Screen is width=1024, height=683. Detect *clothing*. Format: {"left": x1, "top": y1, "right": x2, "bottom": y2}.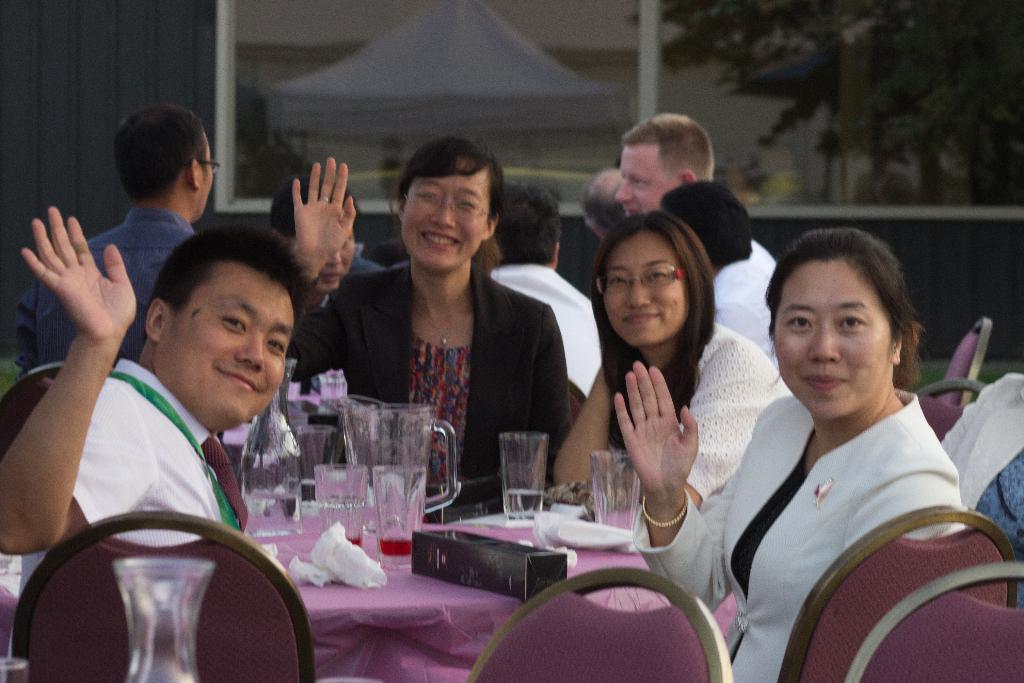
{"left": 291, "top": 260, "right": 566, "bottom": 509}.
